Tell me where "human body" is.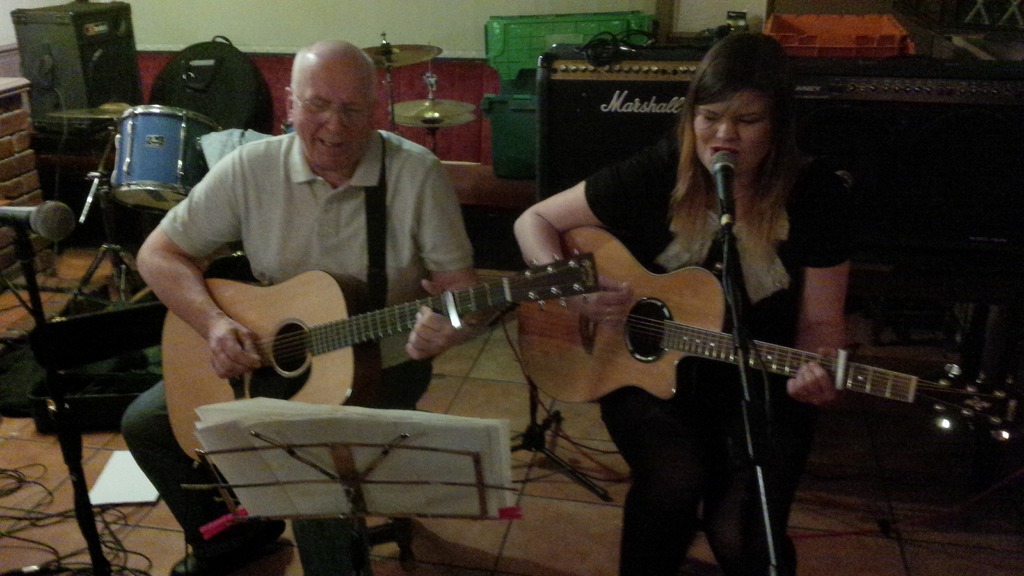
"human body" is at left=513, top=33, right=849, bottom=575.
